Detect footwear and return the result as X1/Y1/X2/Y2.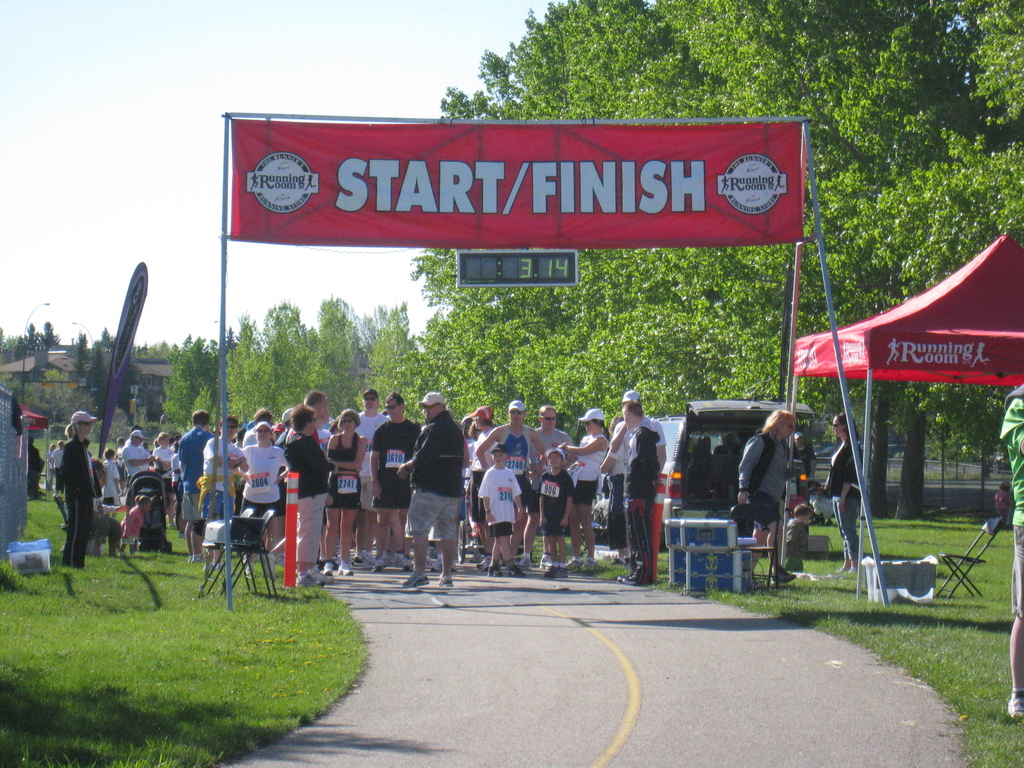
338/559/356/576.
